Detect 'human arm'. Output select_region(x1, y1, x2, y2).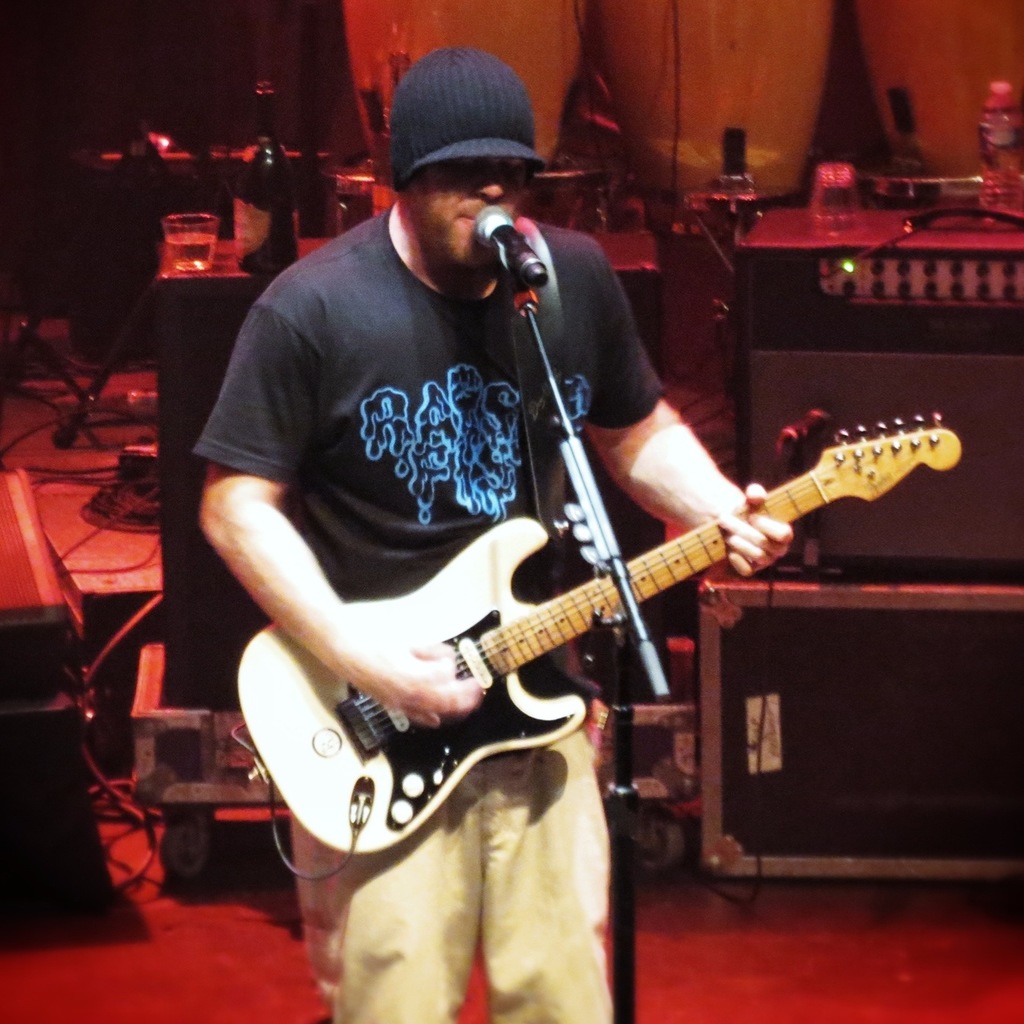
select_region(197, 255, 487, 729).
